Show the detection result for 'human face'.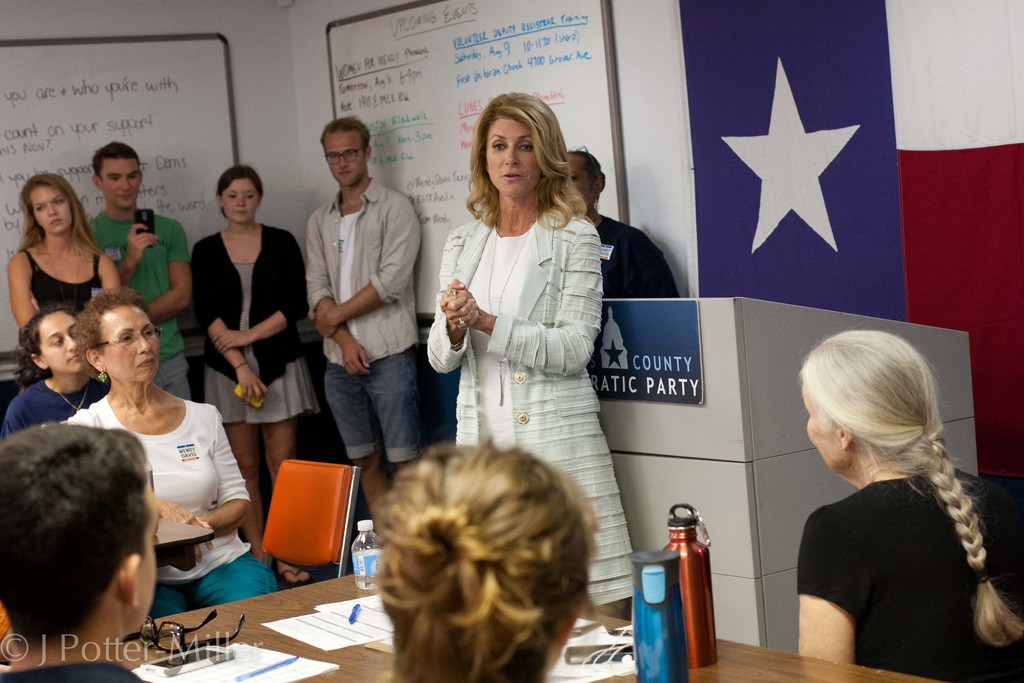
bbox(218, 178, 262, 222).
